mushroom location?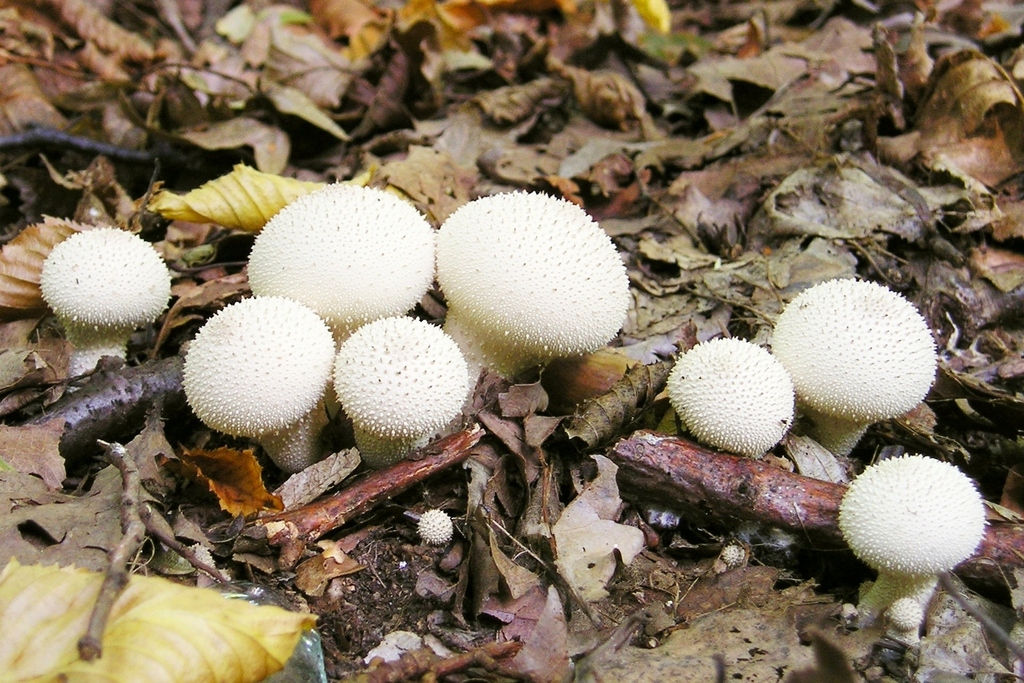
BBox(771, 274, 941, 462)
